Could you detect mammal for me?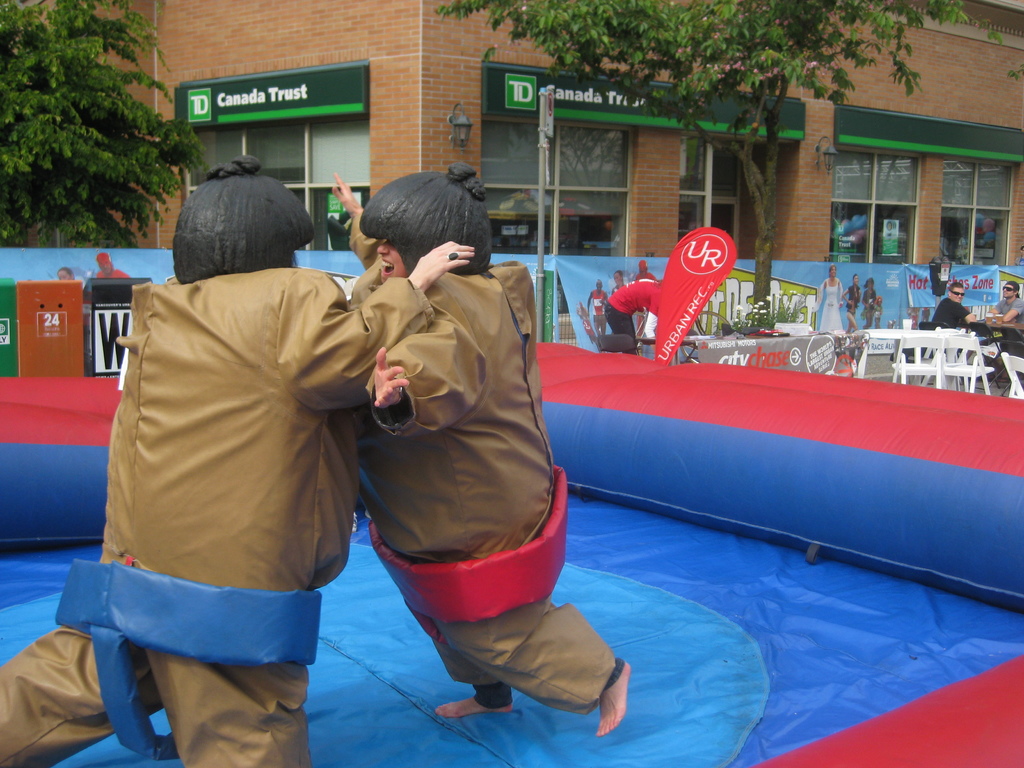
Detection result: <region>861, 276, 880, 328</region>.
